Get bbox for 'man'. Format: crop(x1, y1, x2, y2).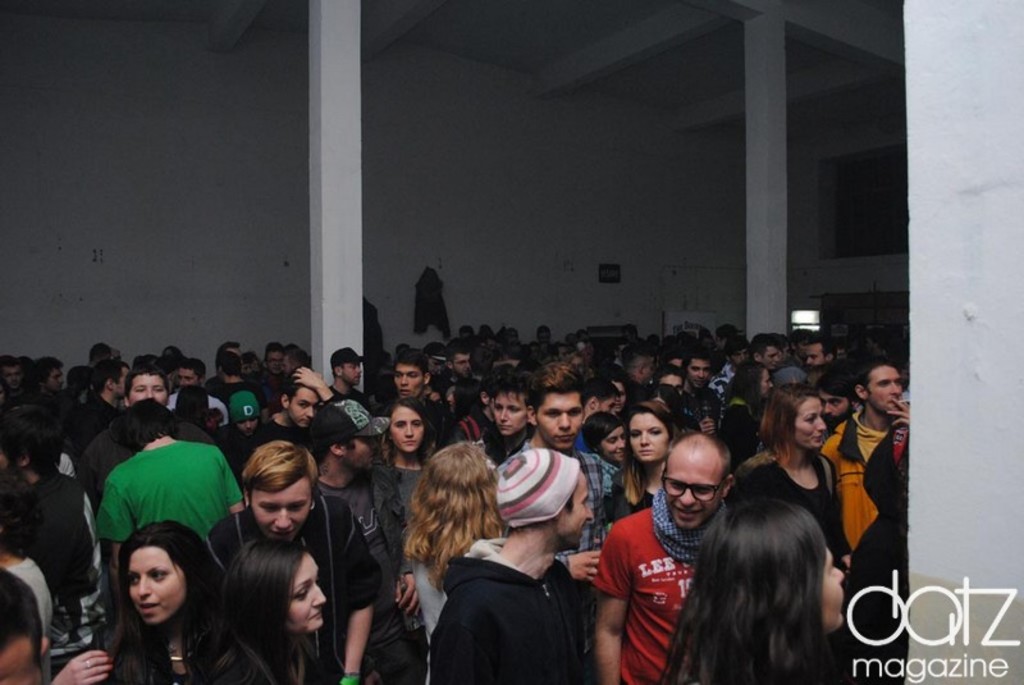
crop(818, 355, 906, 551).
